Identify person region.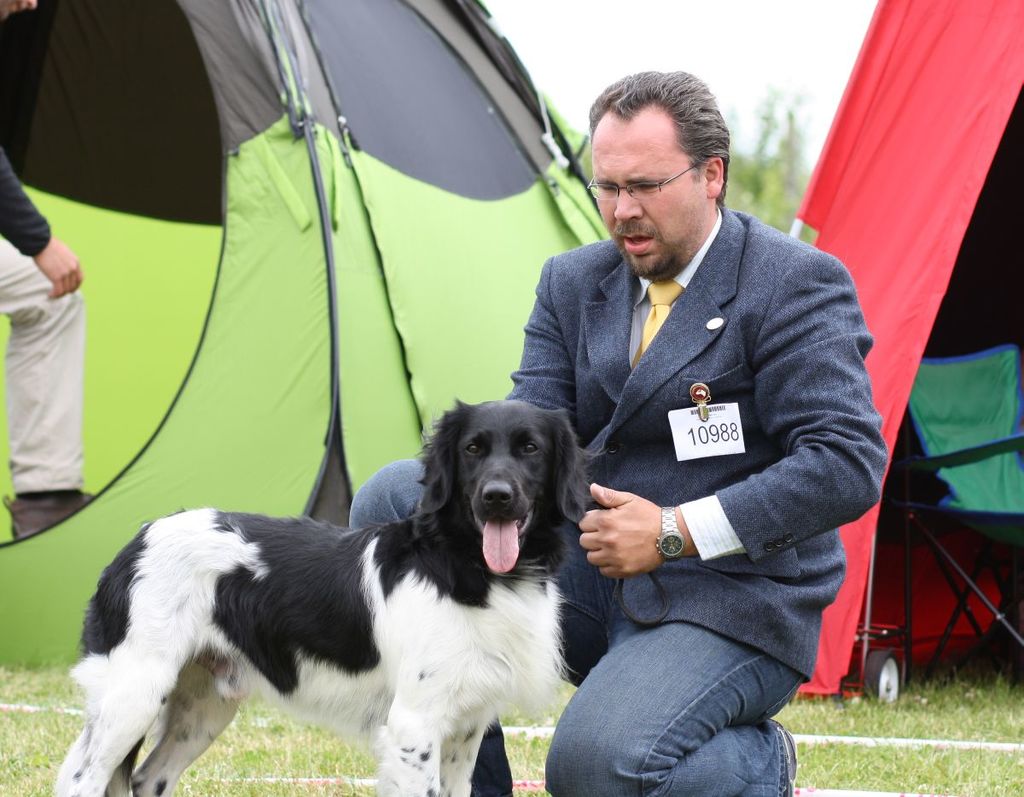
Region: rect(533, 91, 871, 796).
